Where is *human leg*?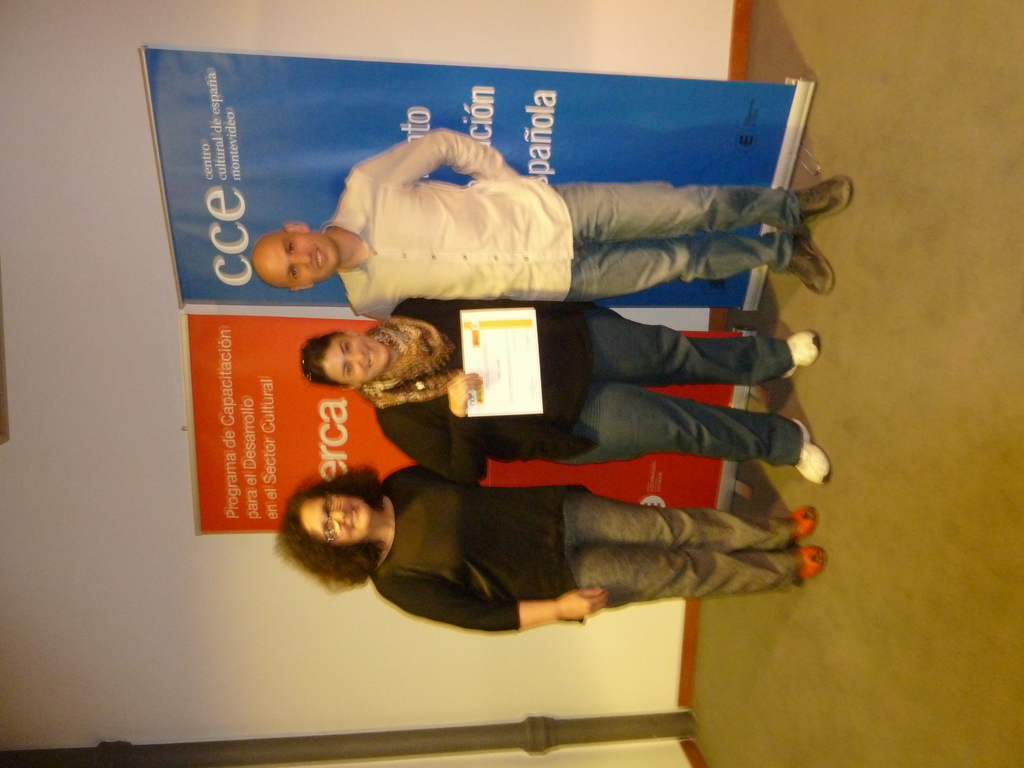
[556, 487, 811, 545].
